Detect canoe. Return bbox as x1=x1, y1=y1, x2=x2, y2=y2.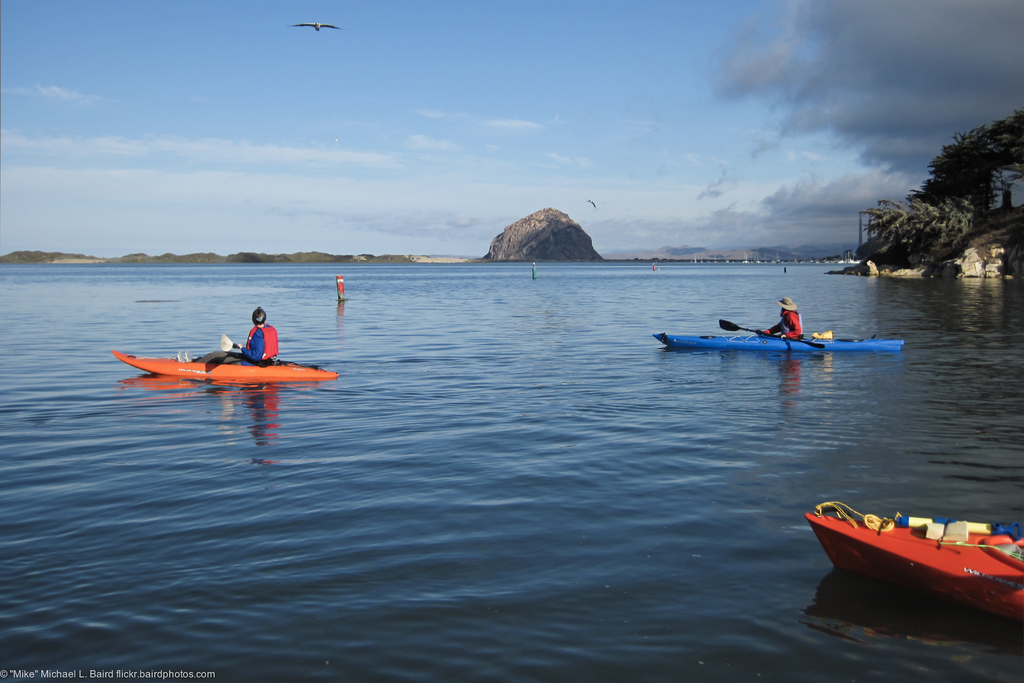
x1=803, y1=504, x2=1023, y2=616.
